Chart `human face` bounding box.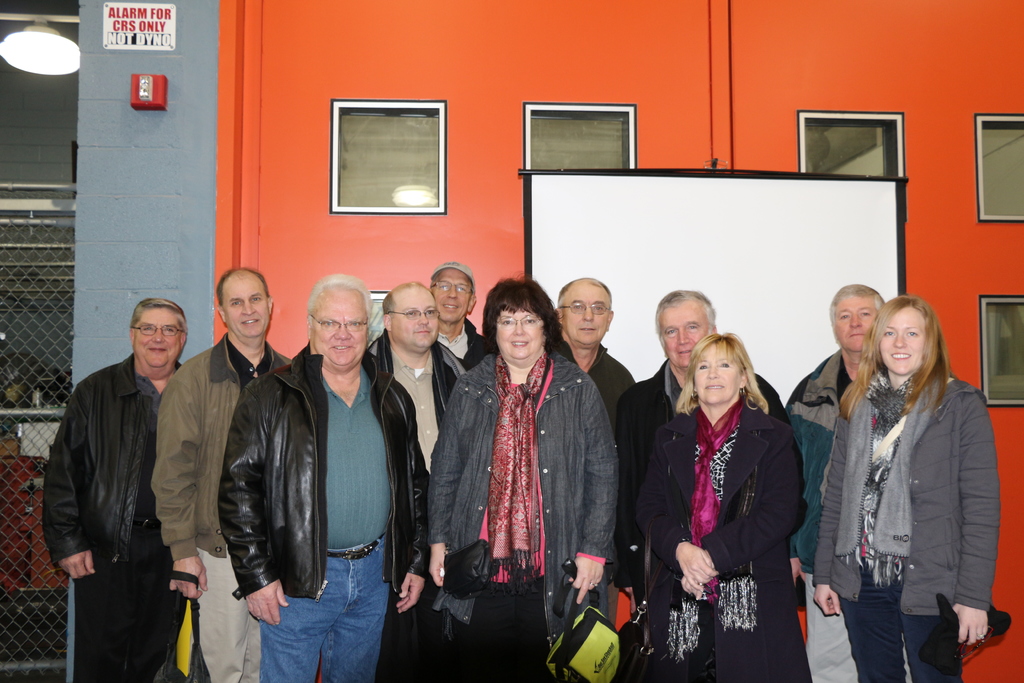
Charted: select_region(218, 270, 271, 338).
